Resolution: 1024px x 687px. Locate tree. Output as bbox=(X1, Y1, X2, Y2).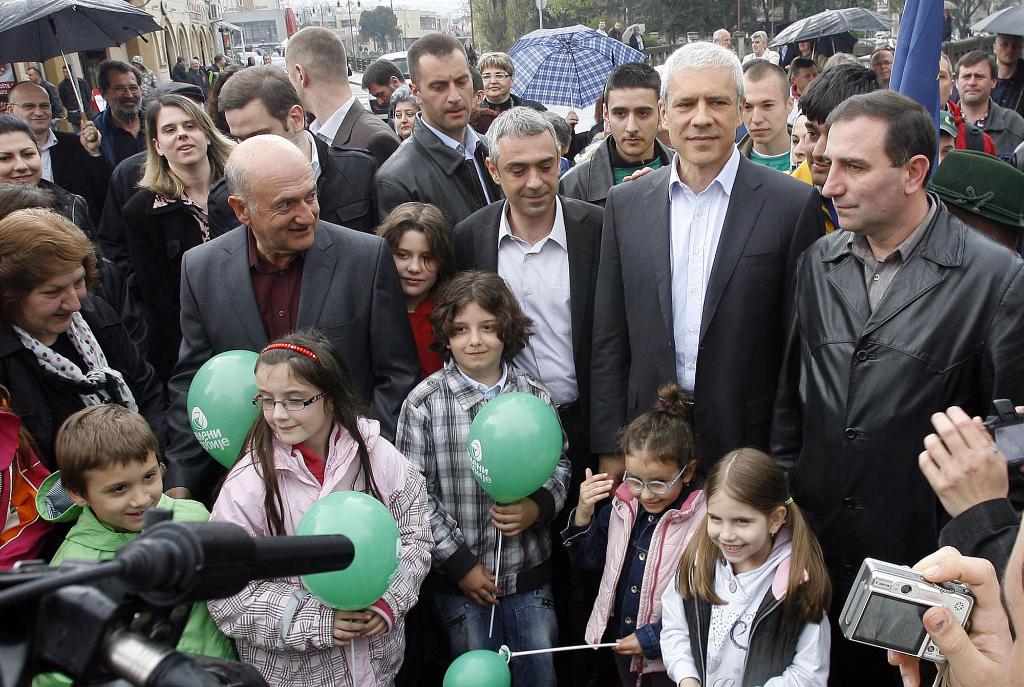
bbox=(529, 0, 630, 33).
